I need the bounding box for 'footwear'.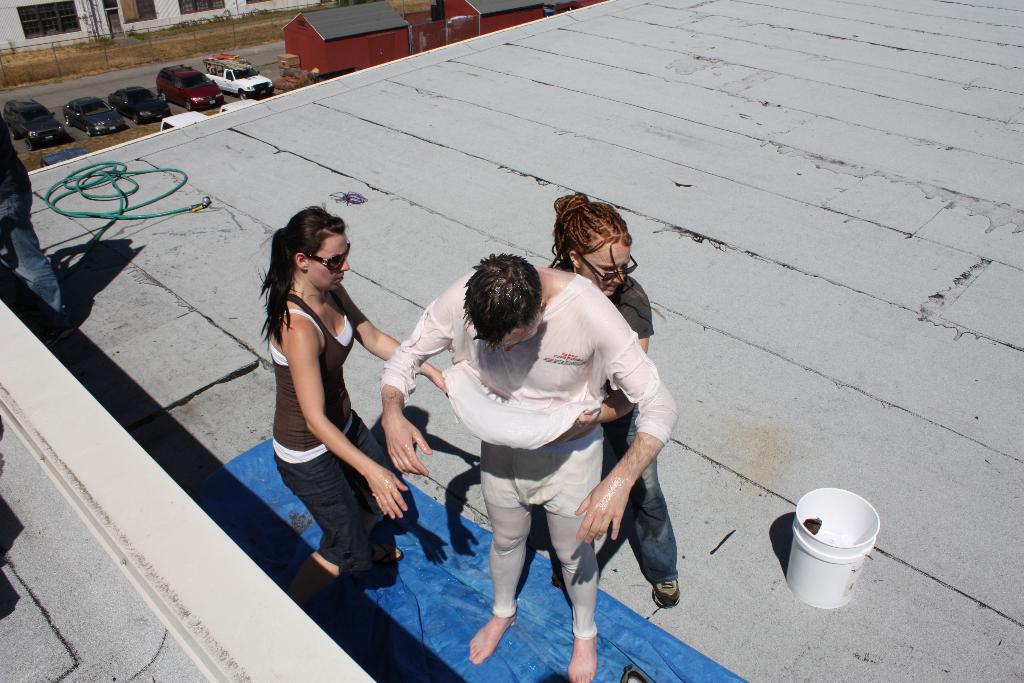
Here it is: locate(652, 577, 677, 607).
